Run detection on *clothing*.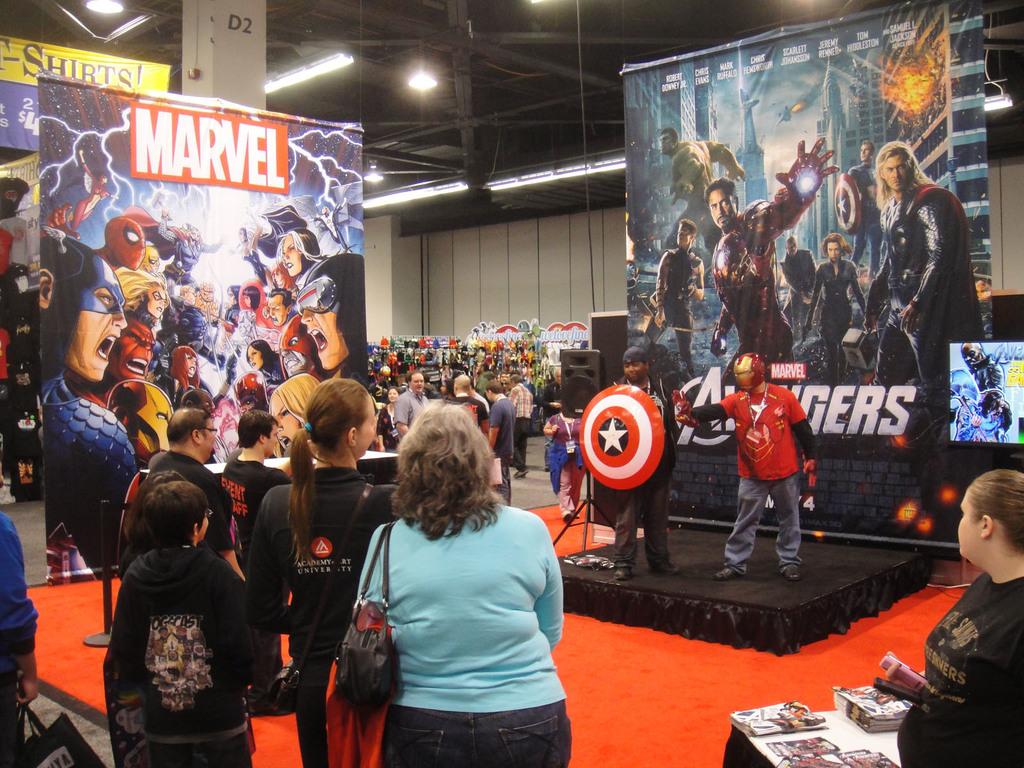
Result: [x1=685, y1=382, x2=822, y2=573].
